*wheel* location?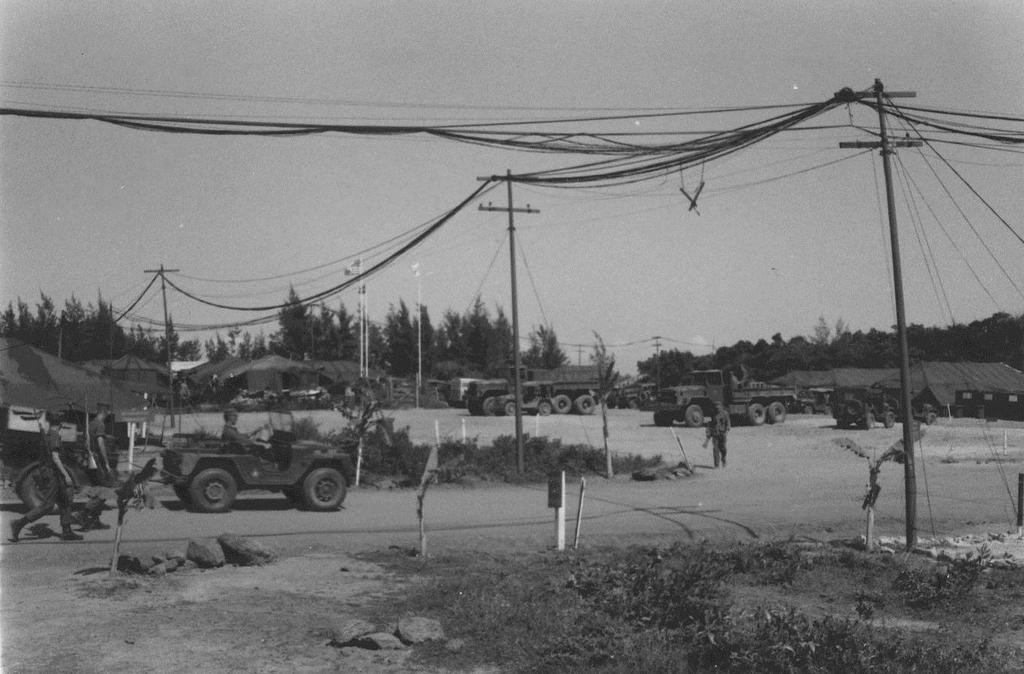
{"x1": 883, "y1": 410, "x2": 896, "y2": 429}
